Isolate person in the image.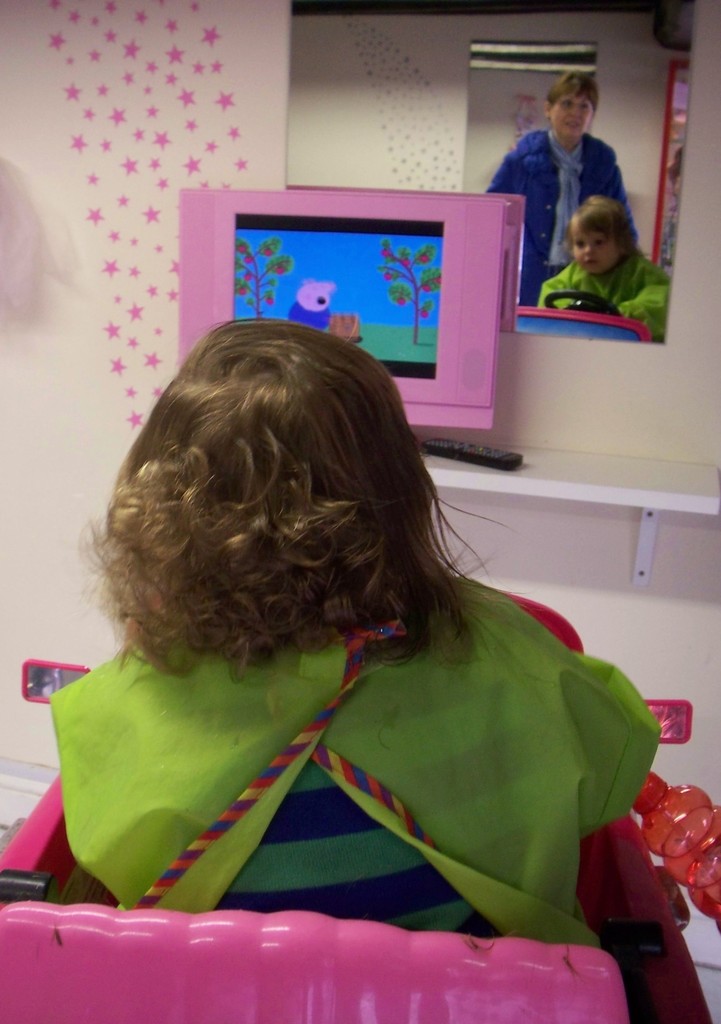
Isolated region: <bbox>24, 272, 643, 959</bbox>.
